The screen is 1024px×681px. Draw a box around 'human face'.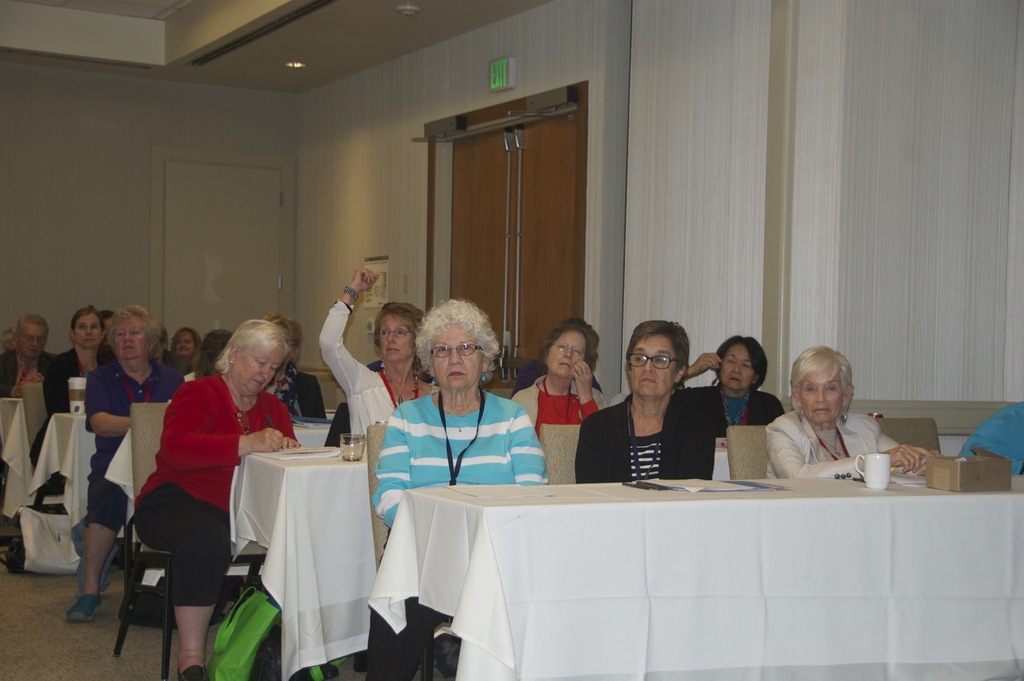
<bbox>799, 369, 840, 423</bbox>.
